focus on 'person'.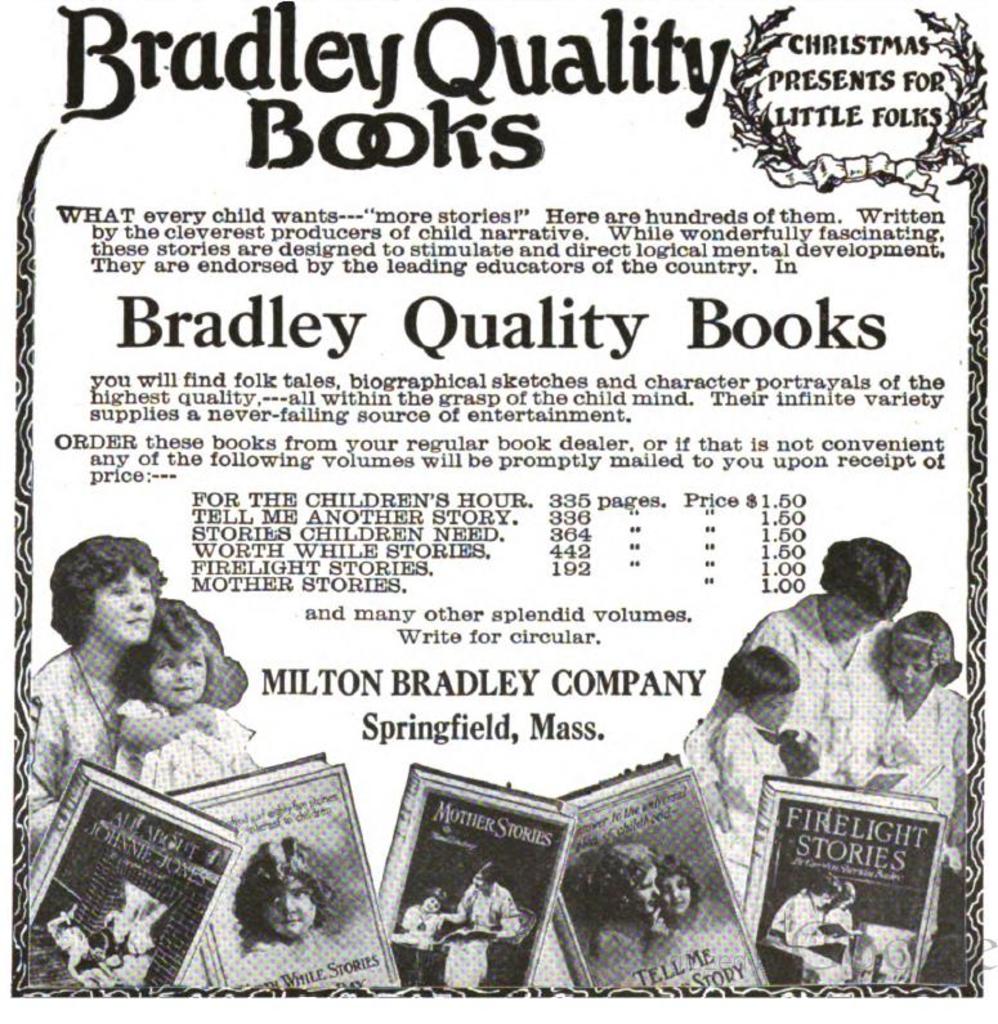
Focused at (831, 881, 854, 960).
